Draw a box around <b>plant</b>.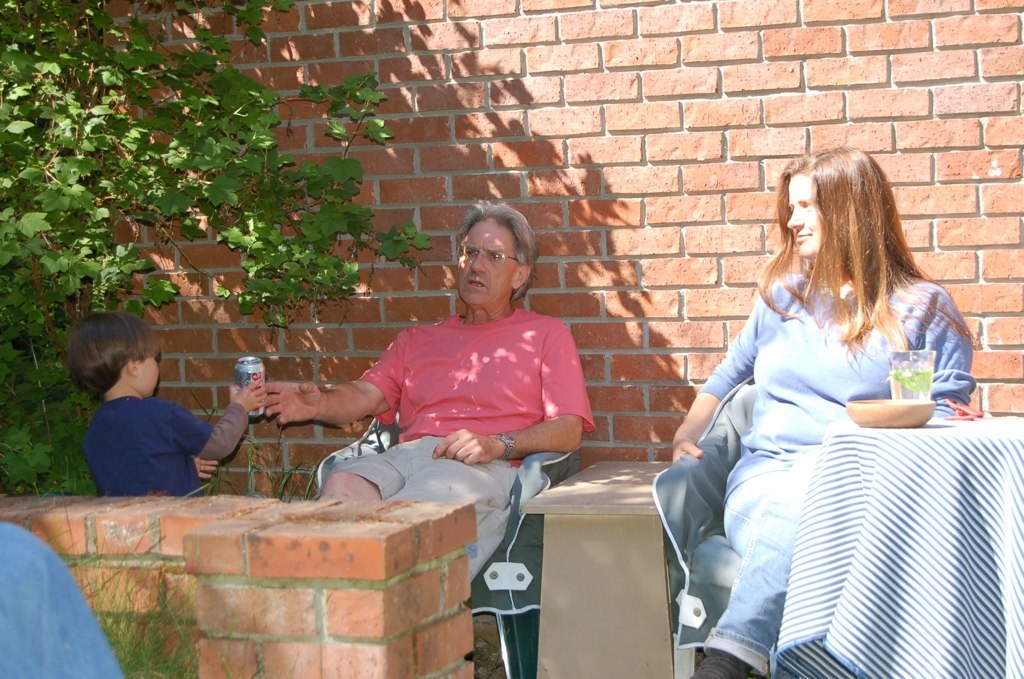
<region>25, 35, 351, 327</region>.
